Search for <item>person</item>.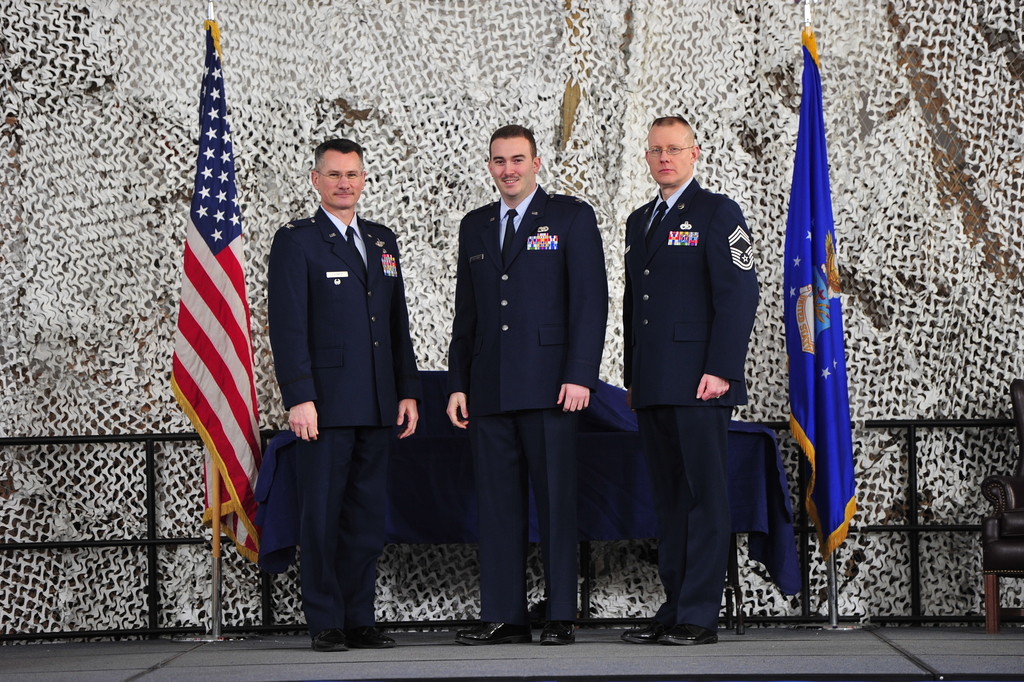
Found at left=264, top=138, right=416, bottom=649.
